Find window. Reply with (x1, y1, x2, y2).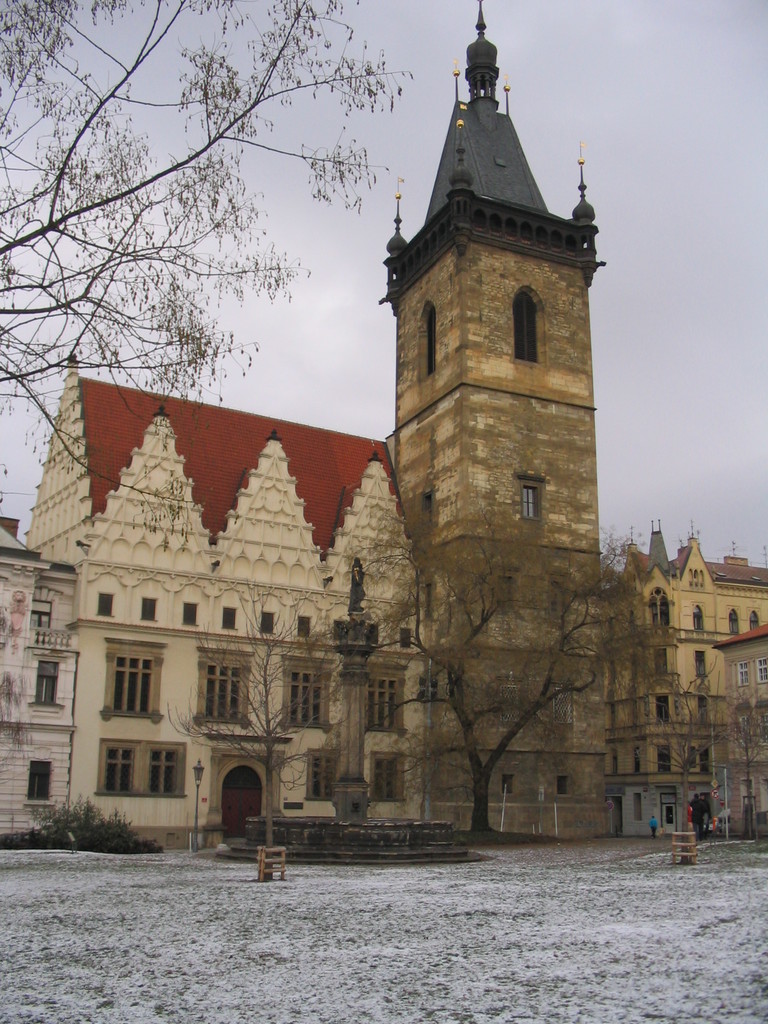
(223, 607, 237, 627).
